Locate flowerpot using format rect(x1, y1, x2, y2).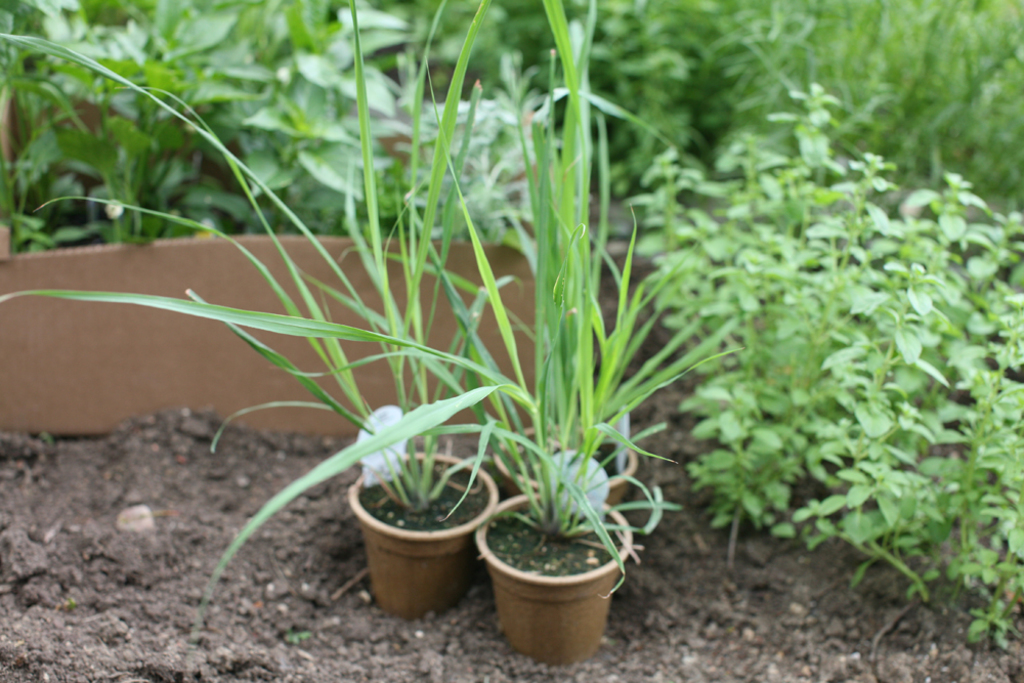
rect(474, 490, 634, 657).
